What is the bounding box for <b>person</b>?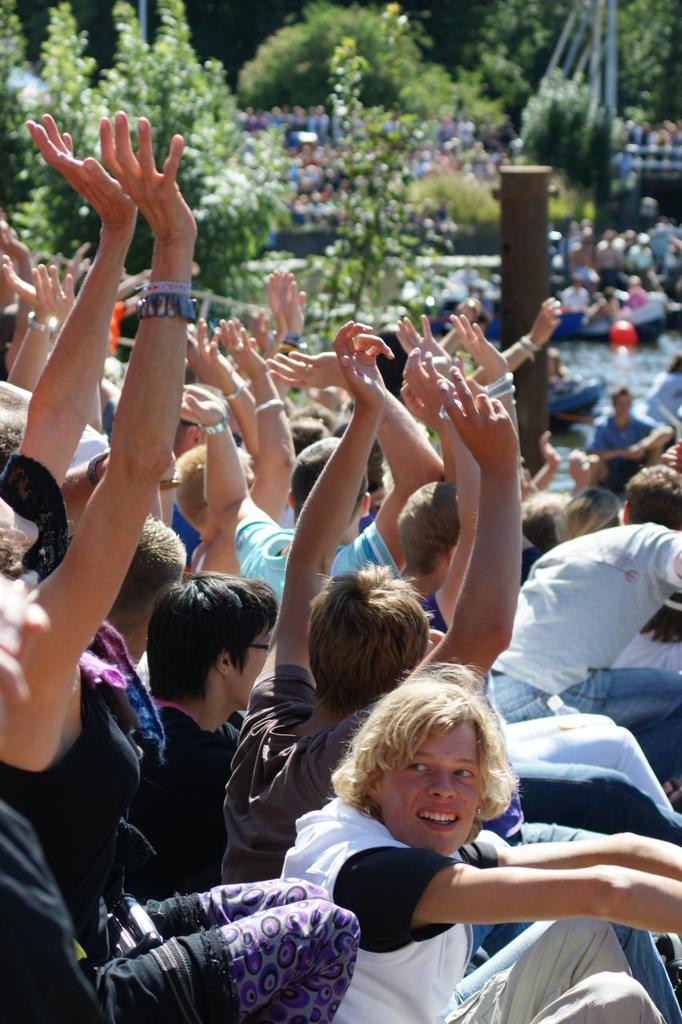
294, 656, 639, 1000.
